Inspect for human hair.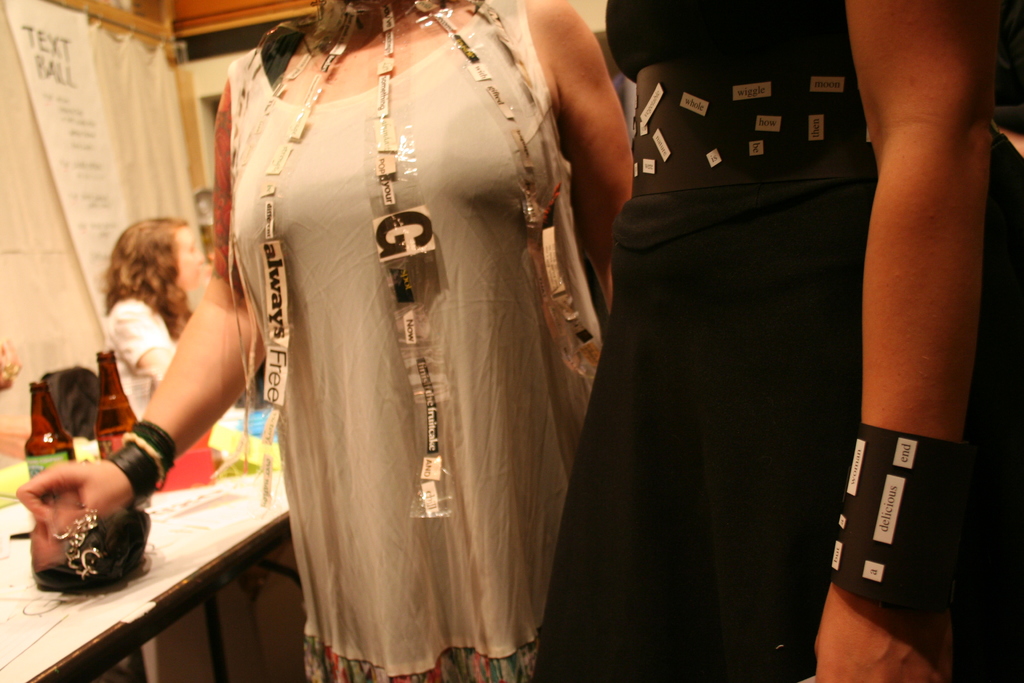
Inspection: (x1=98, y1=206, x2=202, y2=372).
